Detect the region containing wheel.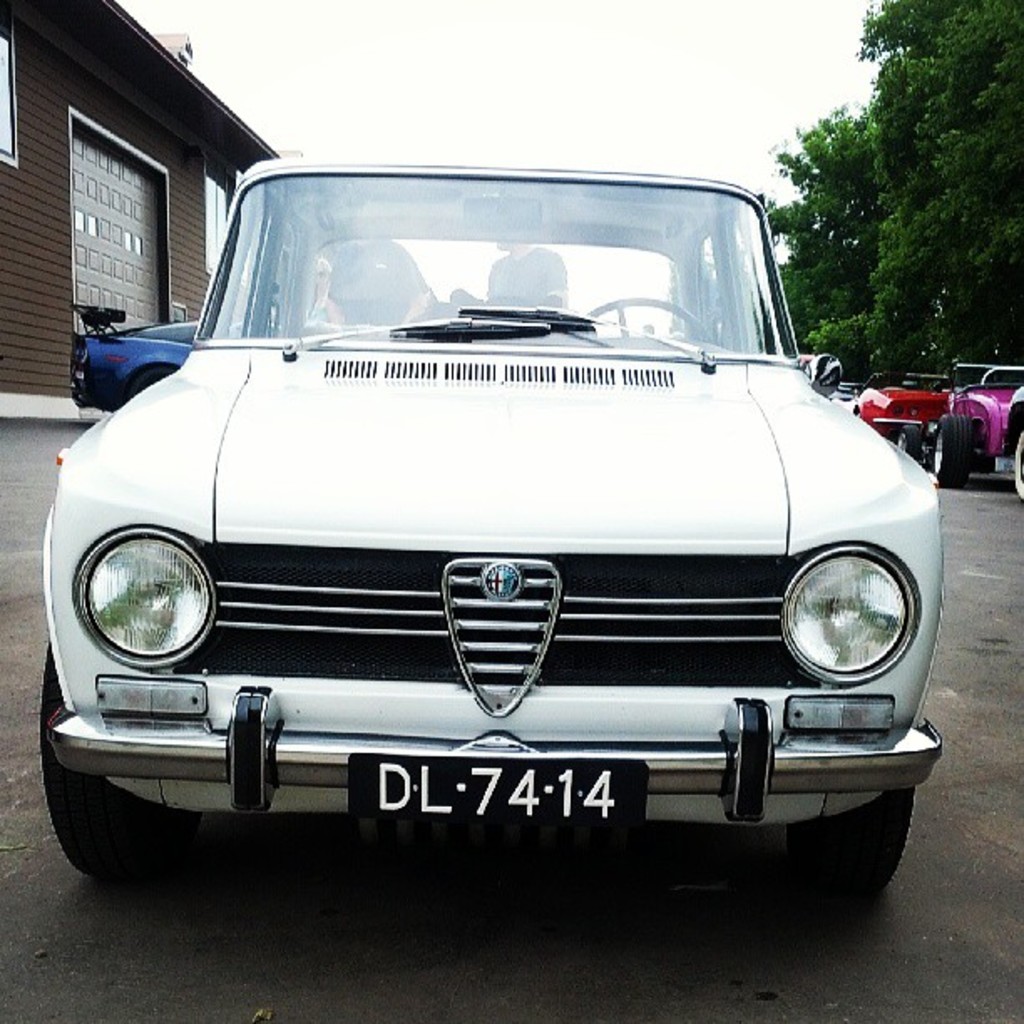
[left=35, top=637, right=211, bottom=893].
